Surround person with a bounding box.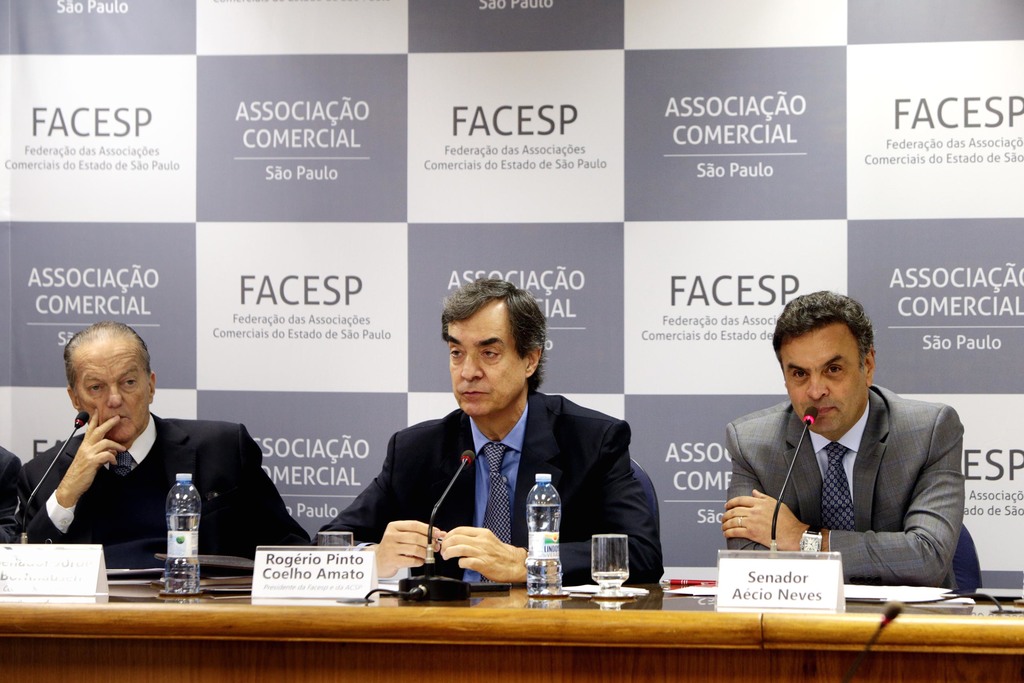
left=353, top=289, right=639, bottom=602.
